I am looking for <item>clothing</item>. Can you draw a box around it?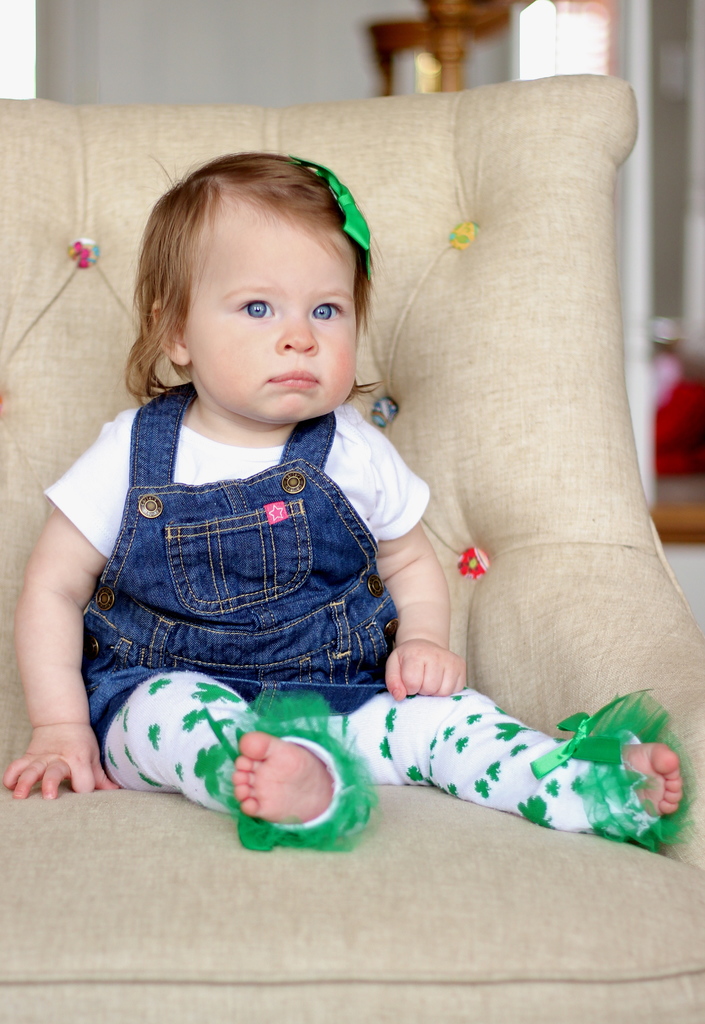
Sure, the bounding box is detection(18, 346, 460, 767).
